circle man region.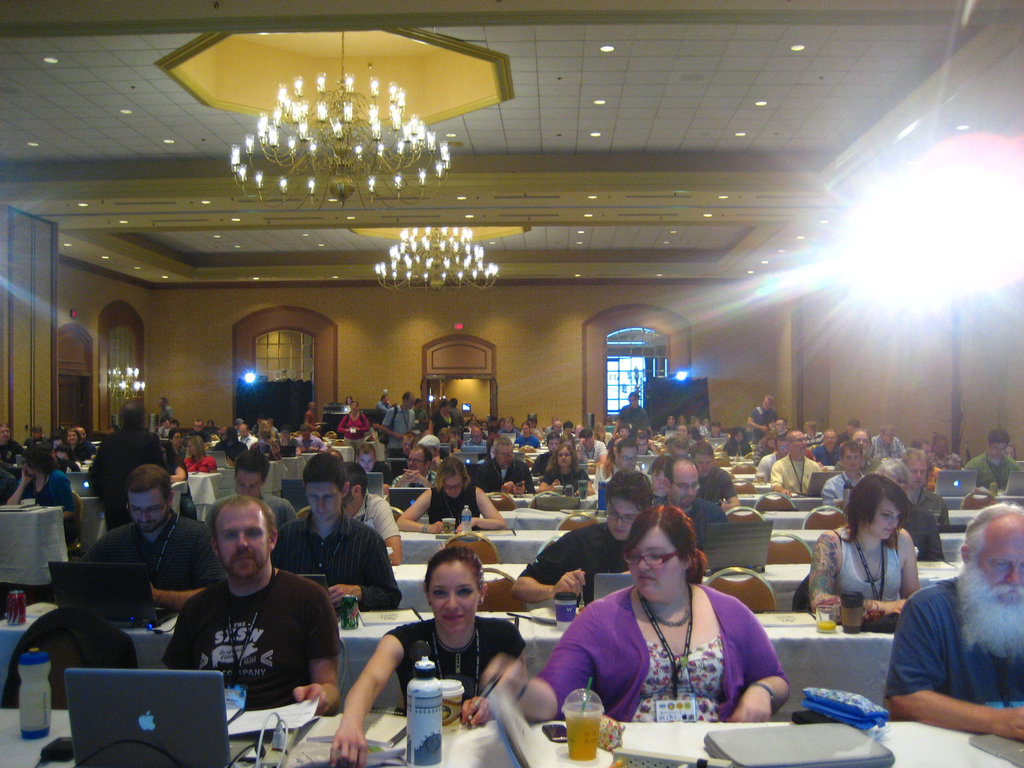
Region: region(479, 437, 536, 497).
